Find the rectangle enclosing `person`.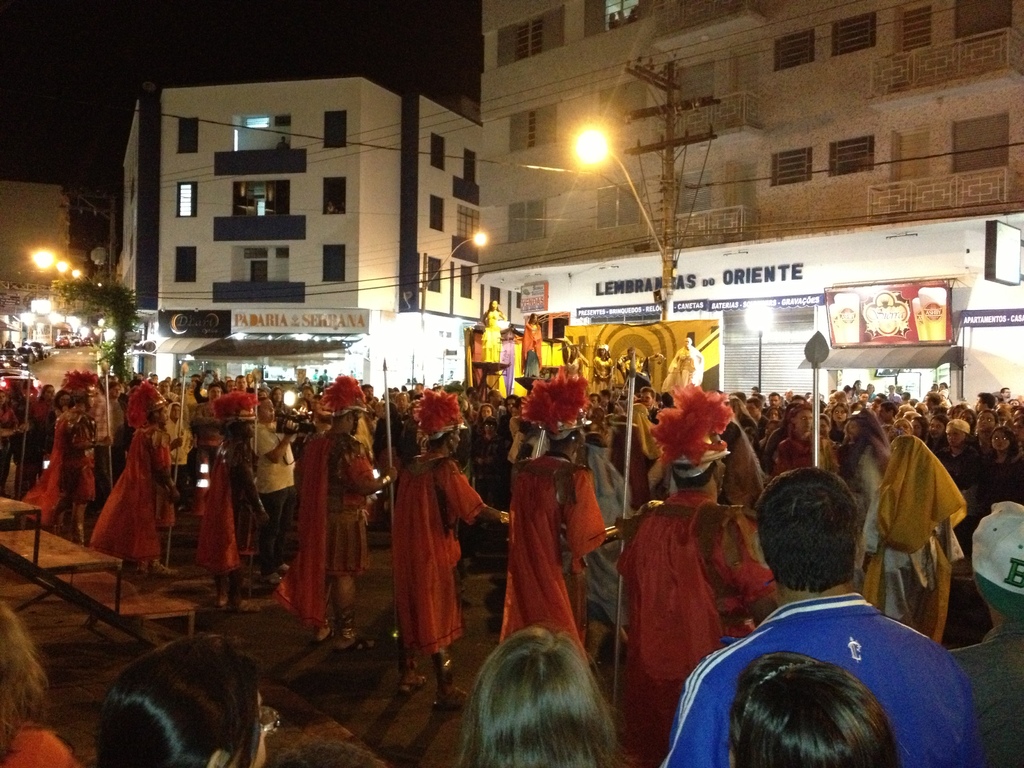
{"x1": 201, "y1": 370, "x2": 218, "y2": 397}.
